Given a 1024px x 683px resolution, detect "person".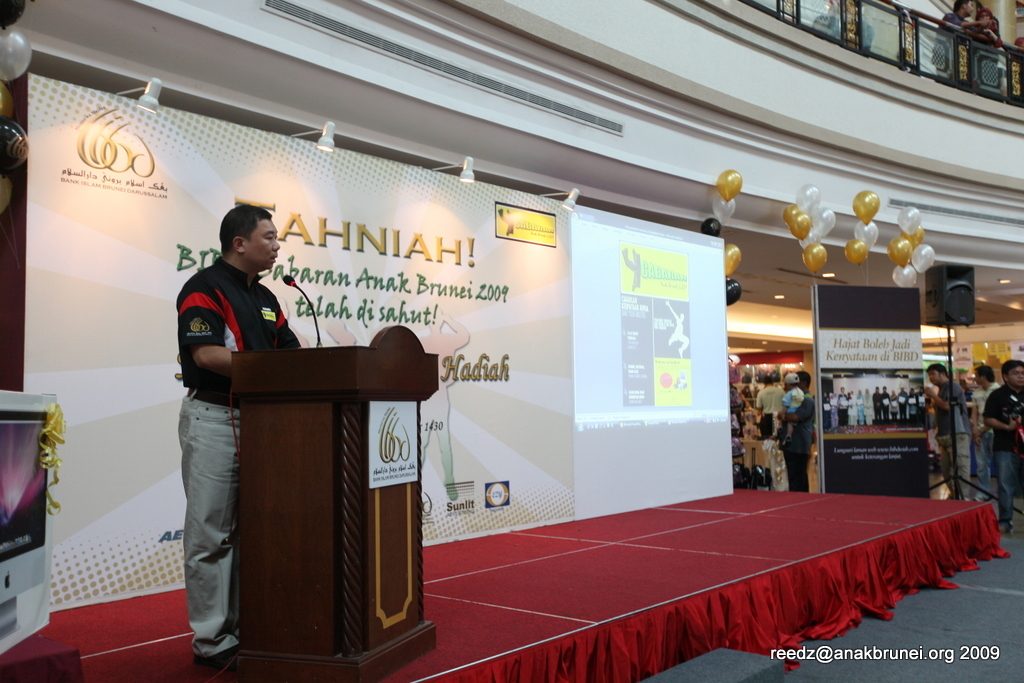
{"left": 929, "top": 357, "right": 978, "bottom": 502}.
